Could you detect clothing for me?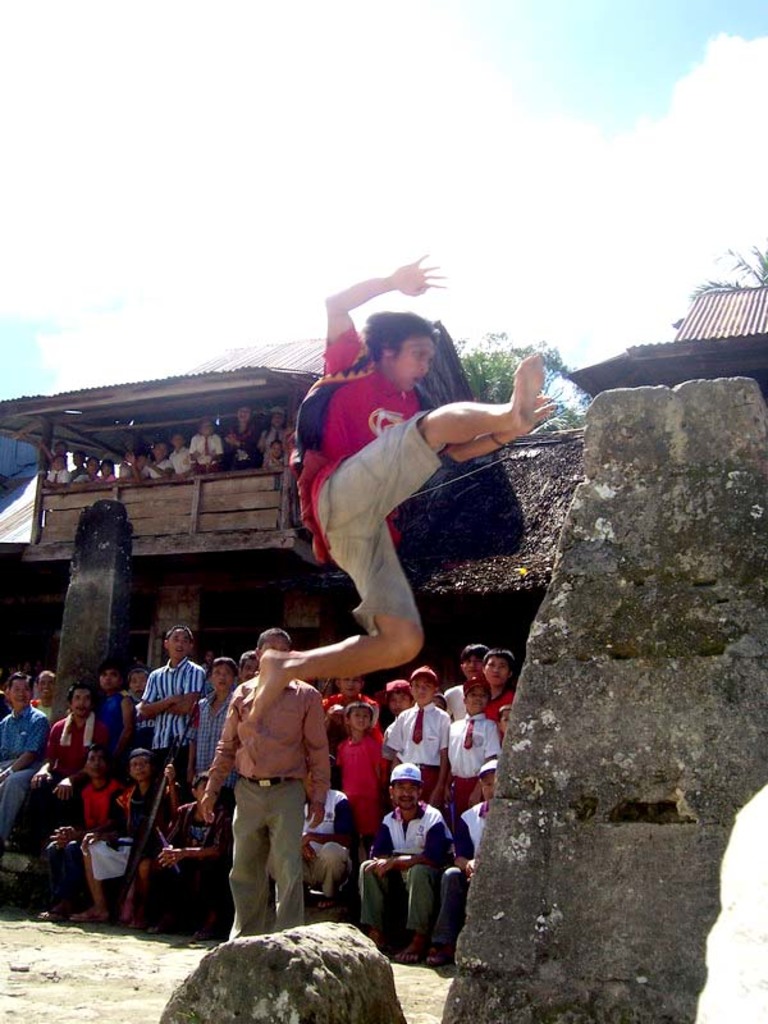
Detection result: 293,786,356,905.
